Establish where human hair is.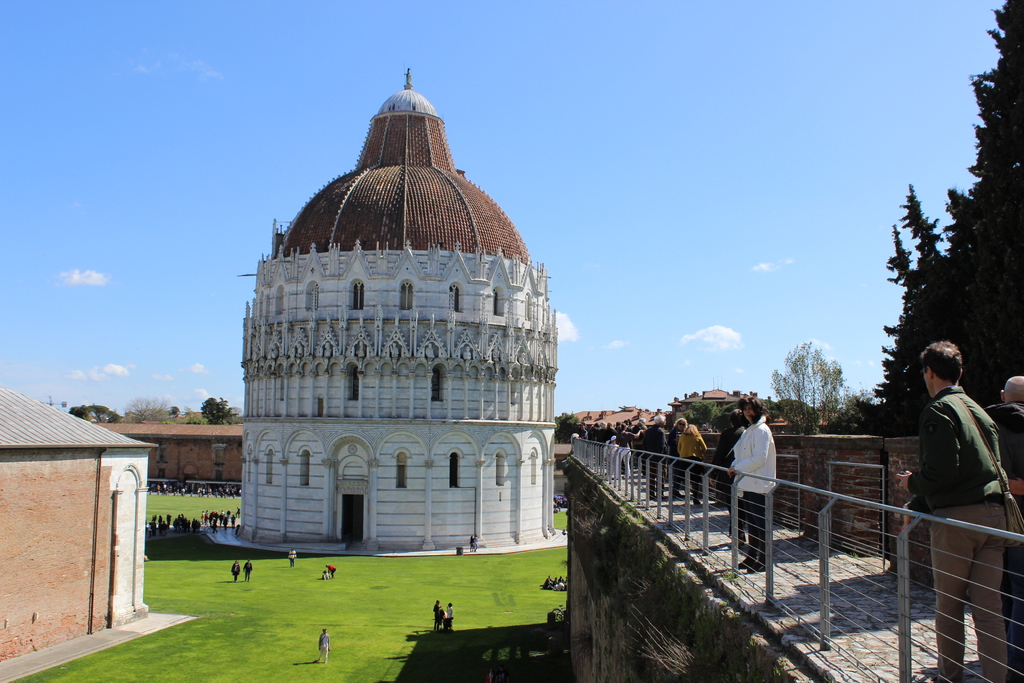
Established at 652 415 665 424.
